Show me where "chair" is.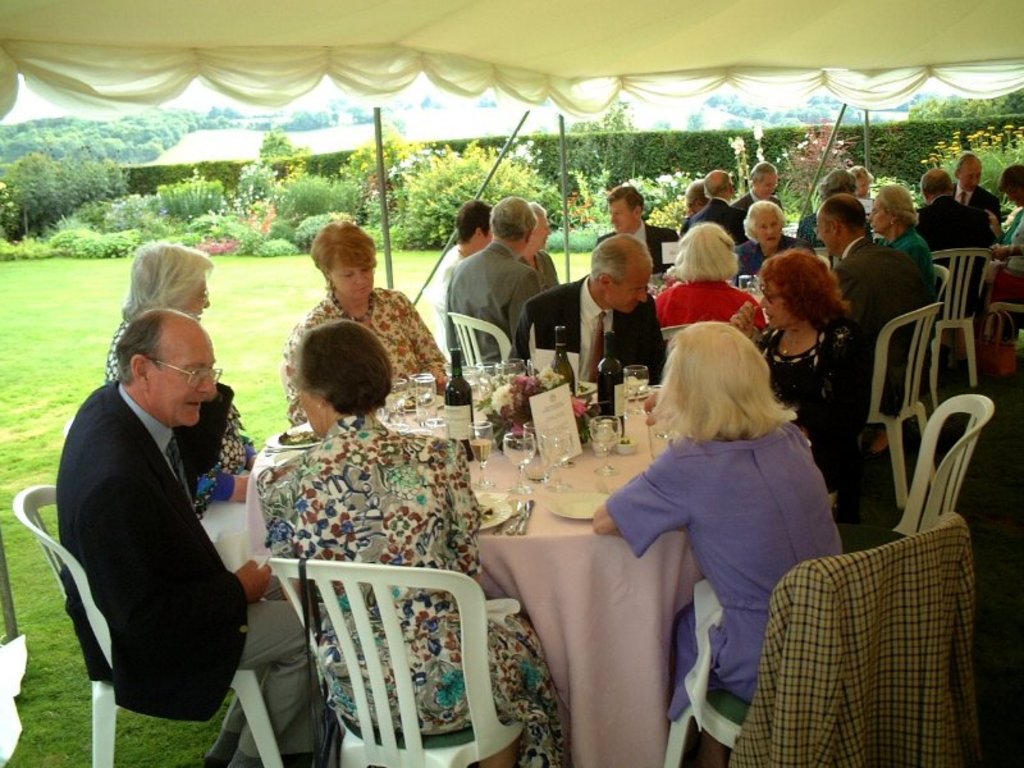
"chair" is at bbox(269, 550, 516, 765).
